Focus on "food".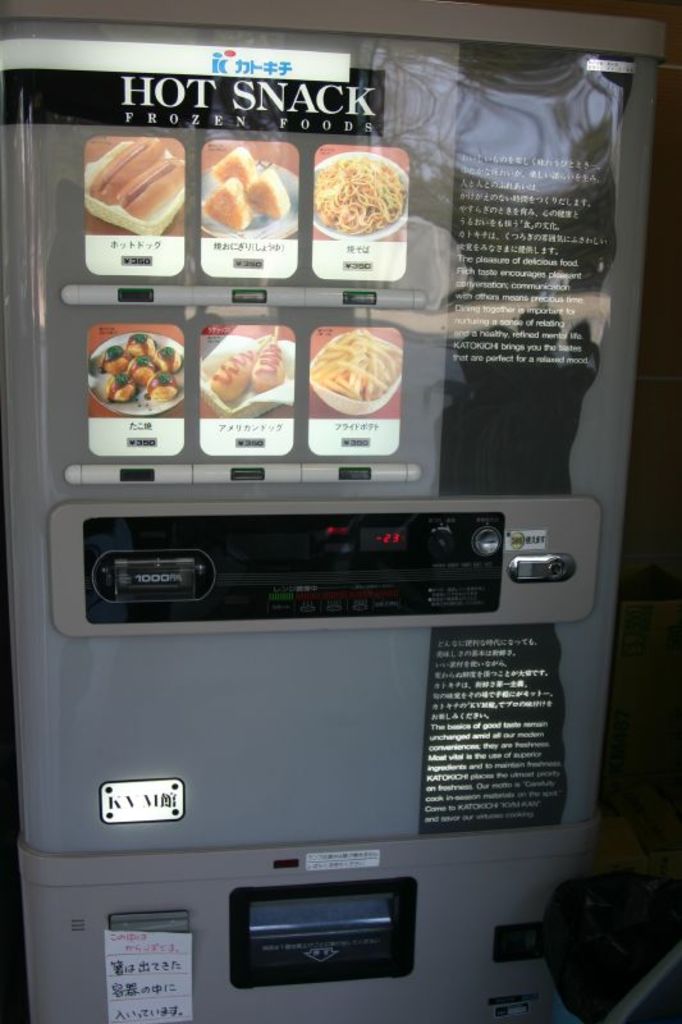
Focused at BBox(244, 165, 292, 220).
